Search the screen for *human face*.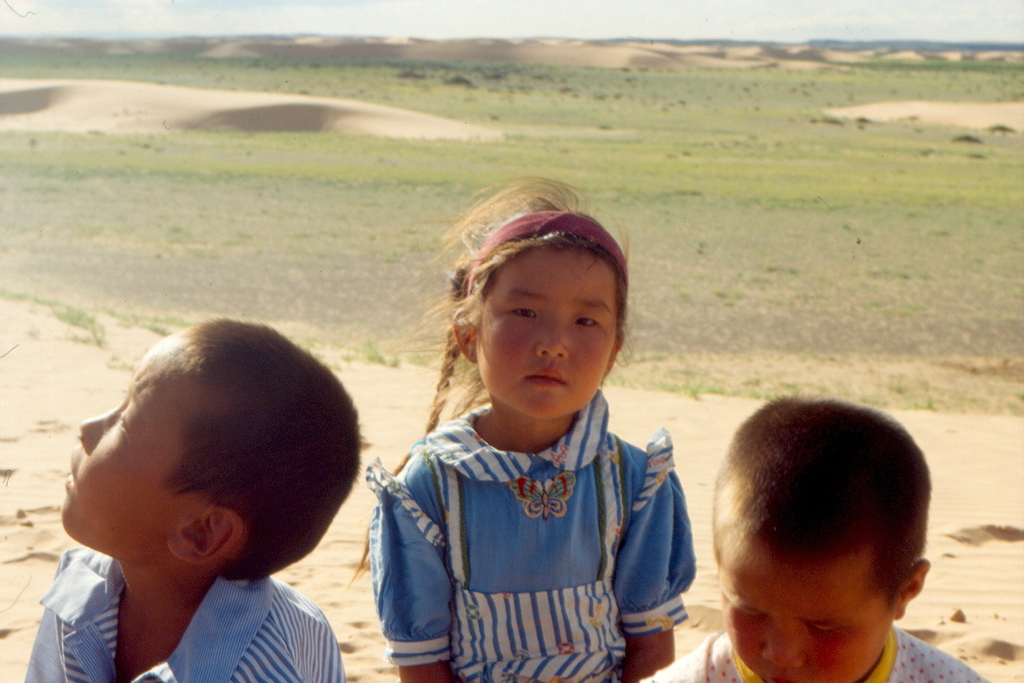
Found at <box>59,336,197,558</box>.
